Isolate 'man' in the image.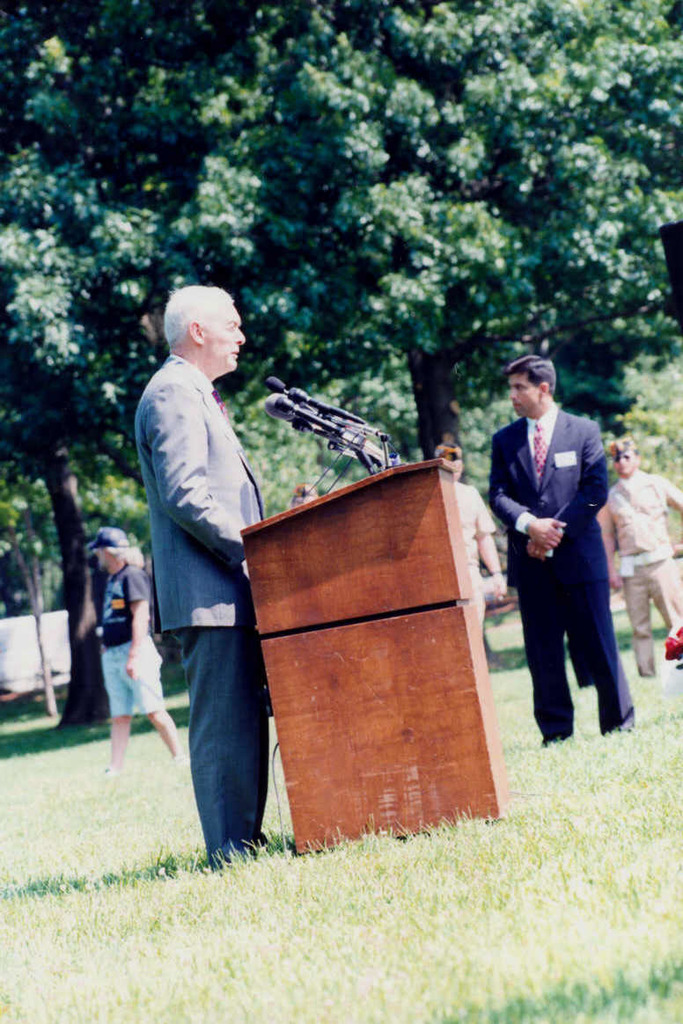
Isolated region: (x1=488, y1=356, x2=632, y2=742).
